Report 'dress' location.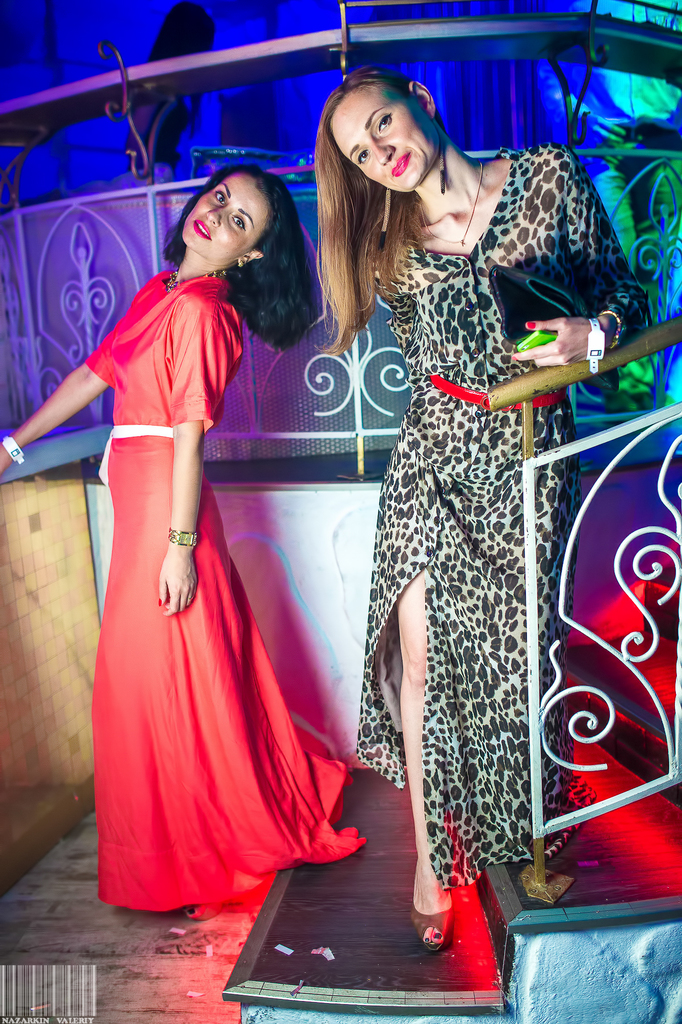
Report: <box>66,287,347,891</box>.
